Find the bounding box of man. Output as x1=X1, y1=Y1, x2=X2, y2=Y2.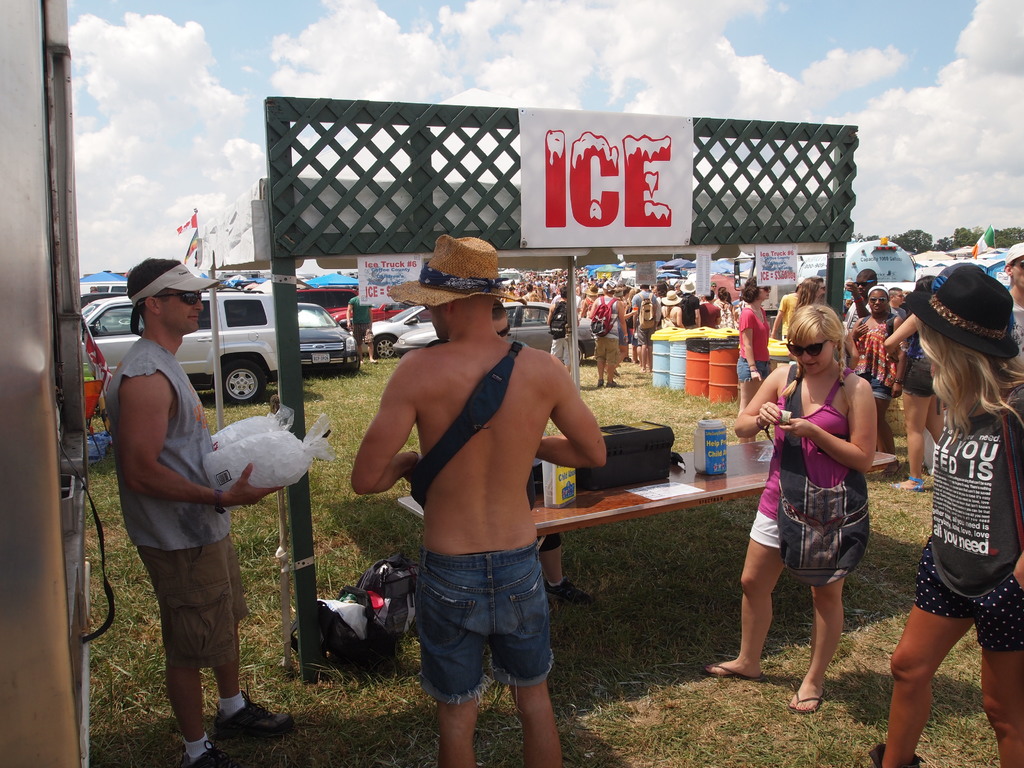
x1=546, y1=285, x2=580, y2=373.
